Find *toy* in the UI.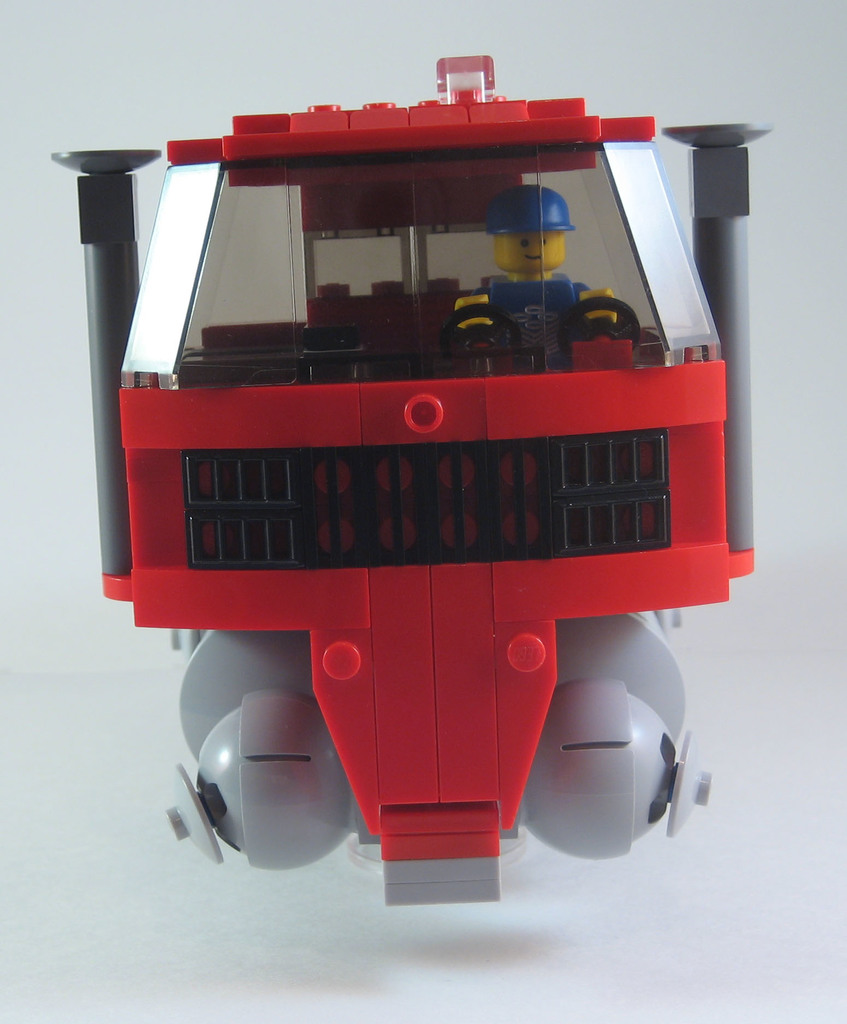
UI element at region(51, 56, 776, 908).
